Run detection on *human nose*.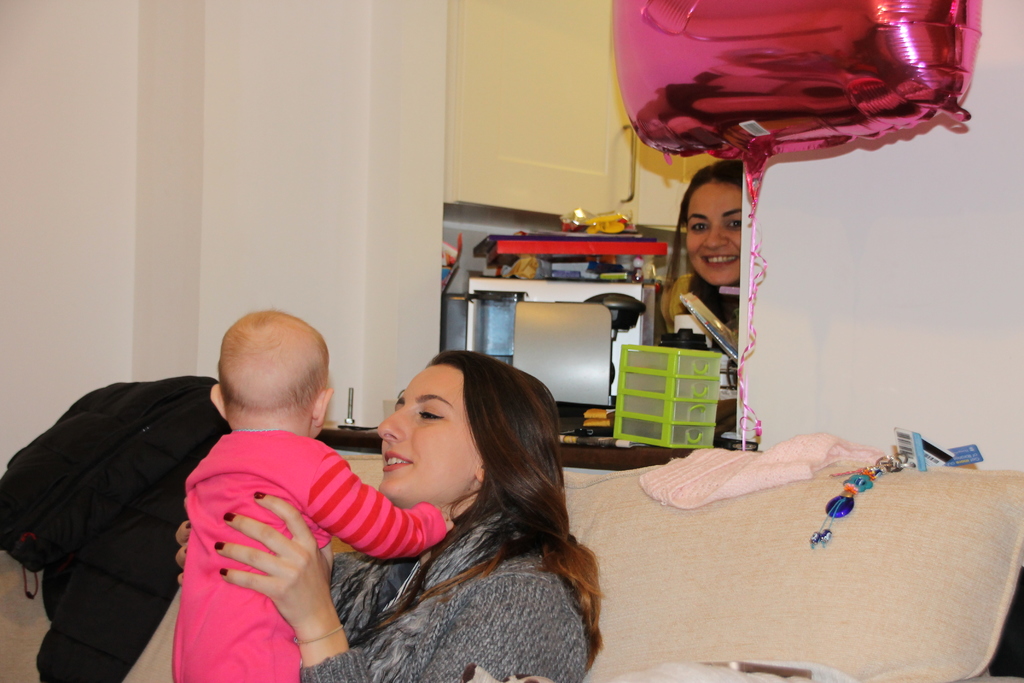
Result: l=380, t=403, r=408, b=444.
